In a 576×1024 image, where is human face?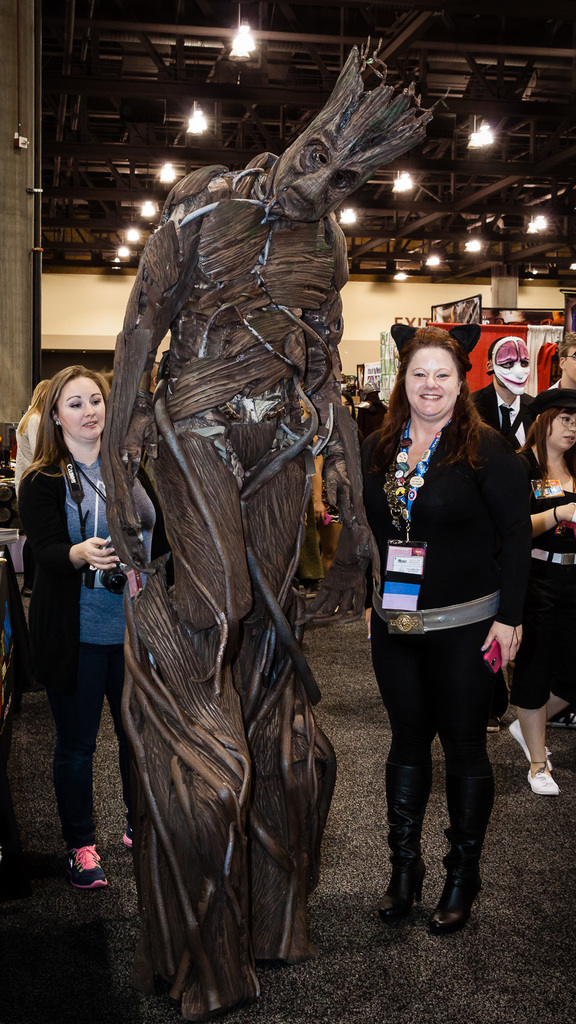
Rect(565, 349, 575, 376).
